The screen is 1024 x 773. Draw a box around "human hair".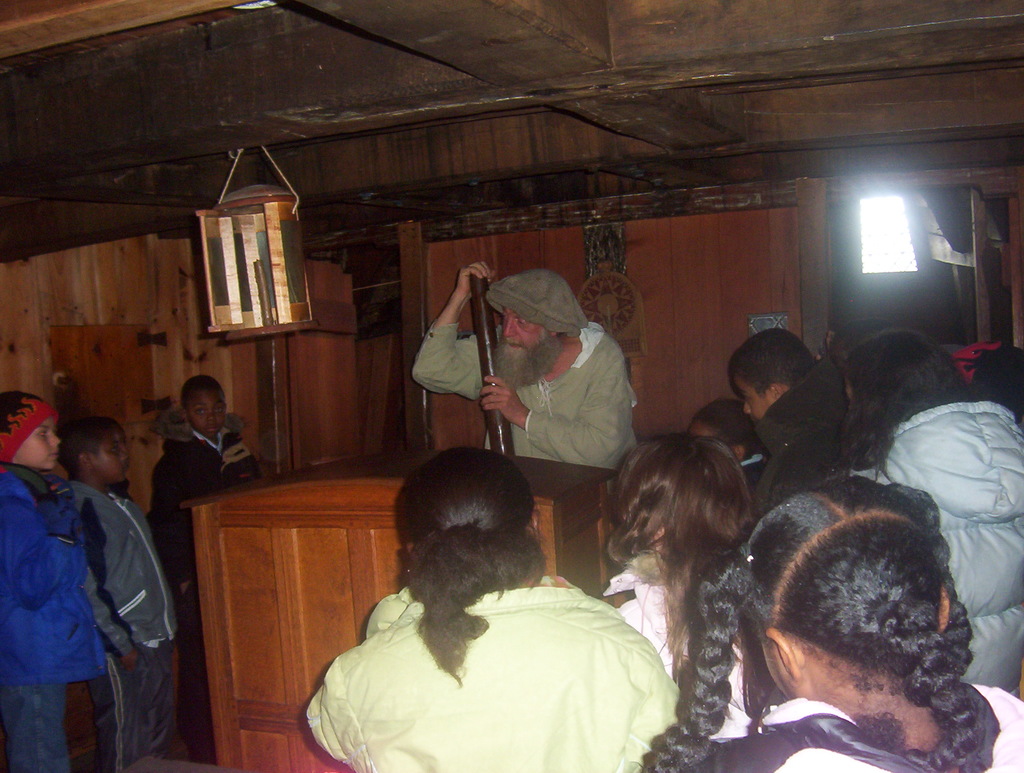
l=376, t=460, r=540, b=662.
